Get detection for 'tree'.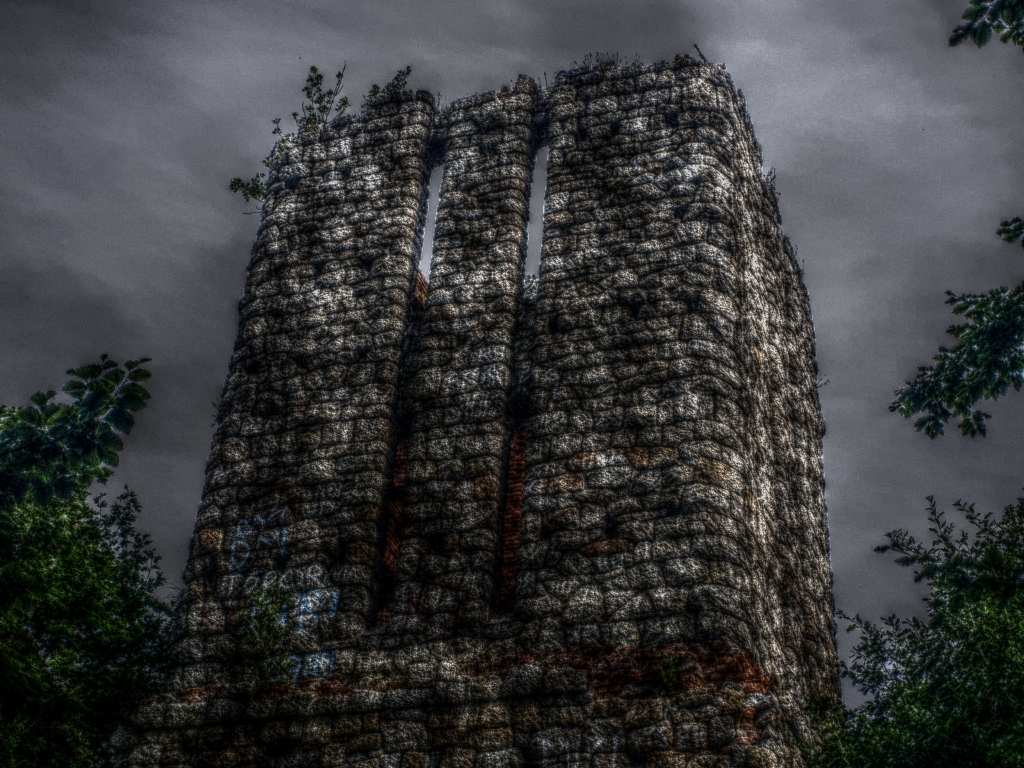
Detection: <box>0,312,201,718</box>.
